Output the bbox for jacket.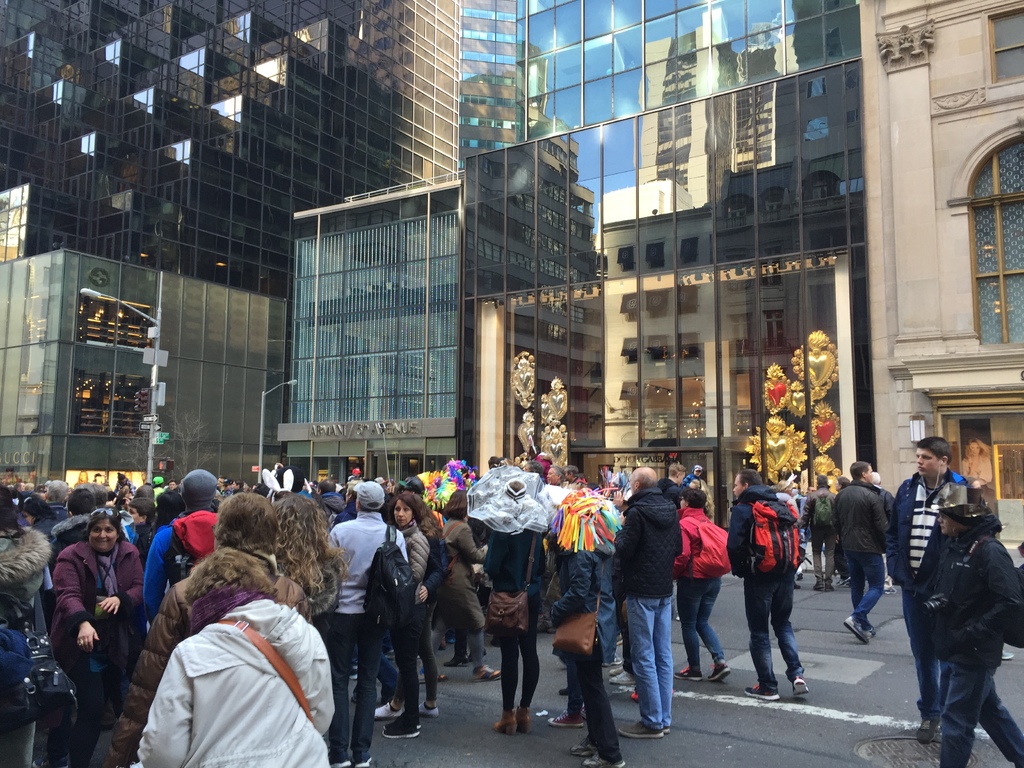
<box>0,520,59,618</box>.
